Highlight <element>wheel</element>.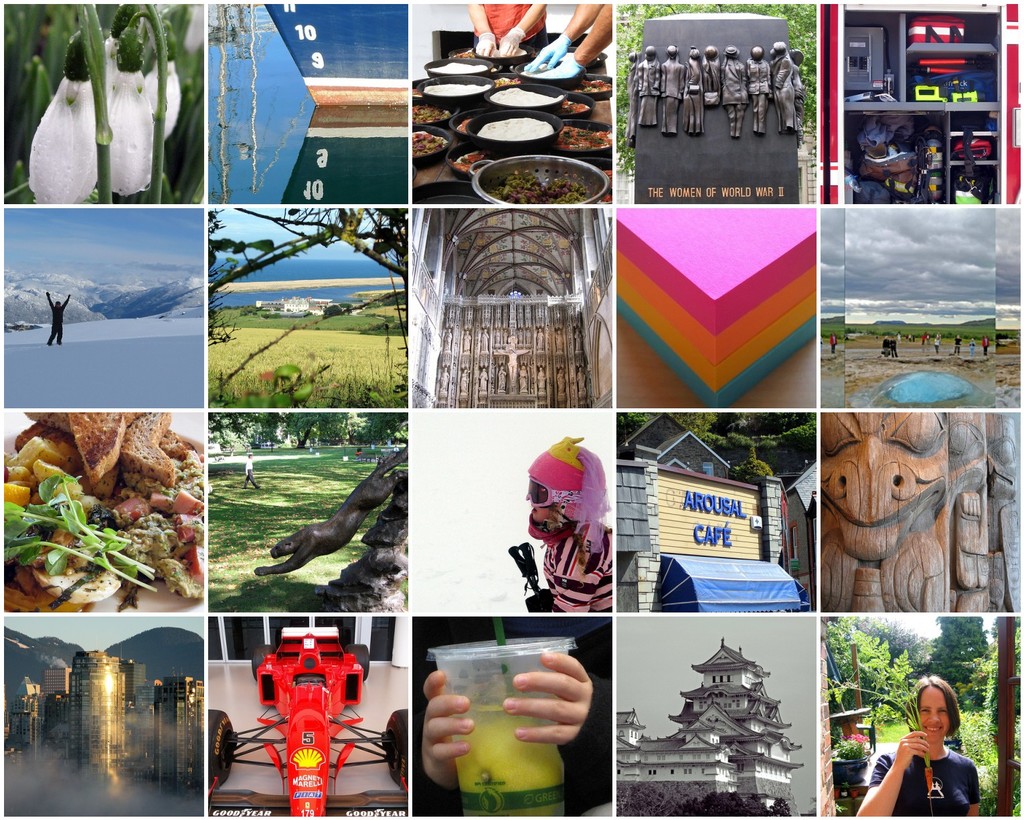
Highlighted region: crop(205, 708, 238, 789).
